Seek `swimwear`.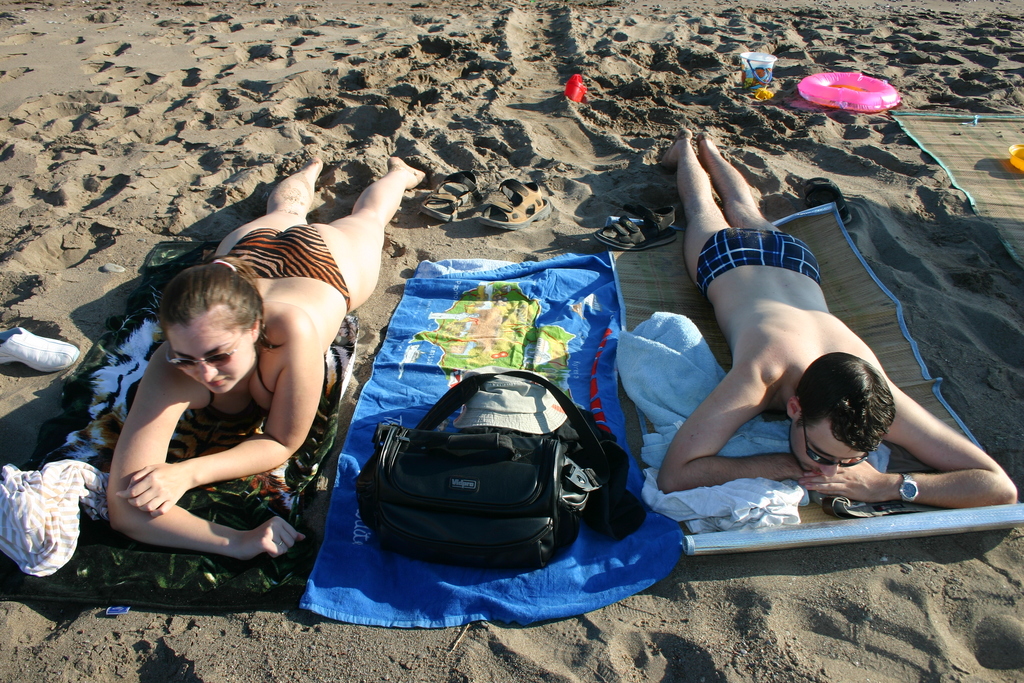
box(223, 225, 348, 315).
